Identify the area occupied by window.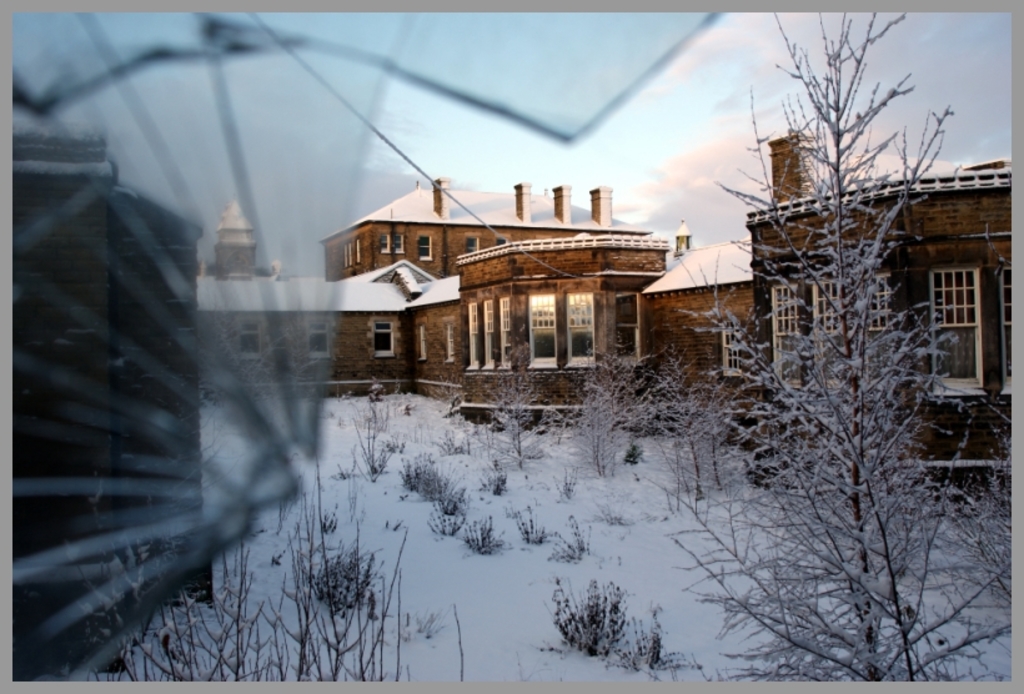
Area: l=919, t=232, r=1008, b=389.
